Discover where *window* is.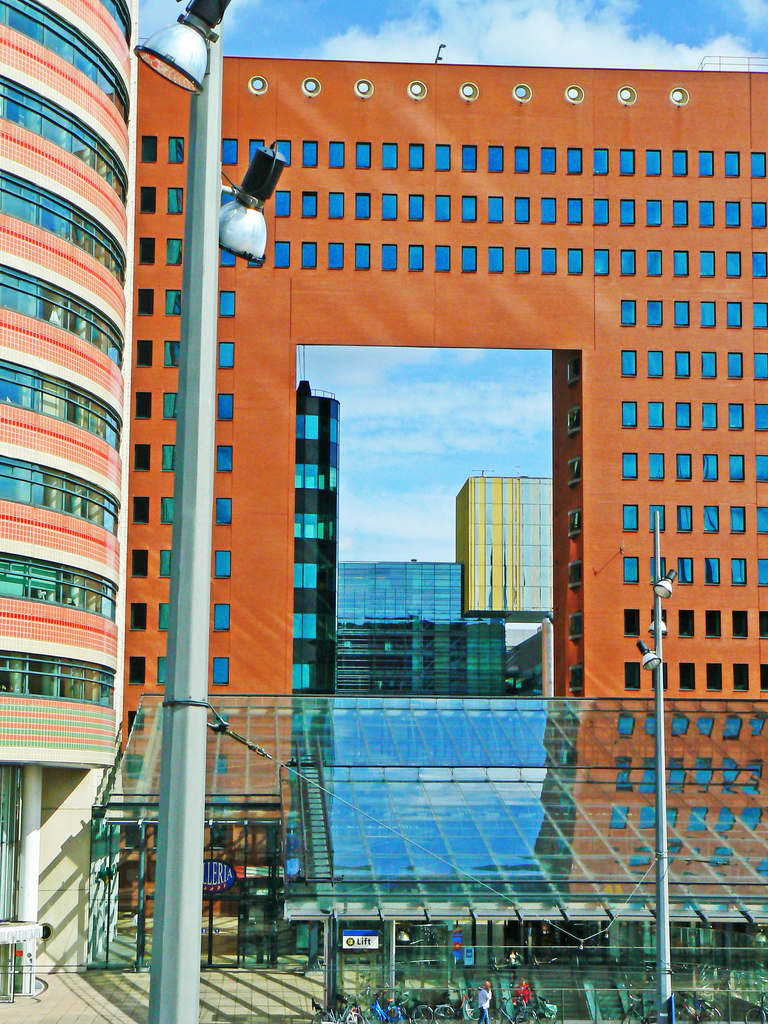
Discovered at (647,556,666,593).
